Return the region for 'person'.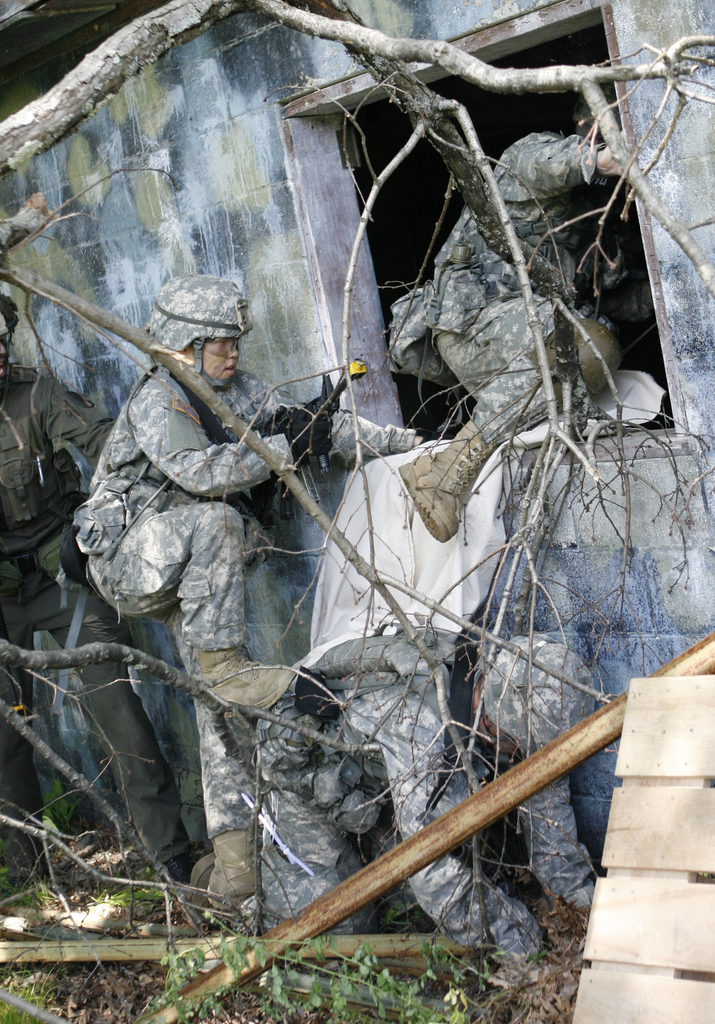
<box>0,309,207,906</box>.
